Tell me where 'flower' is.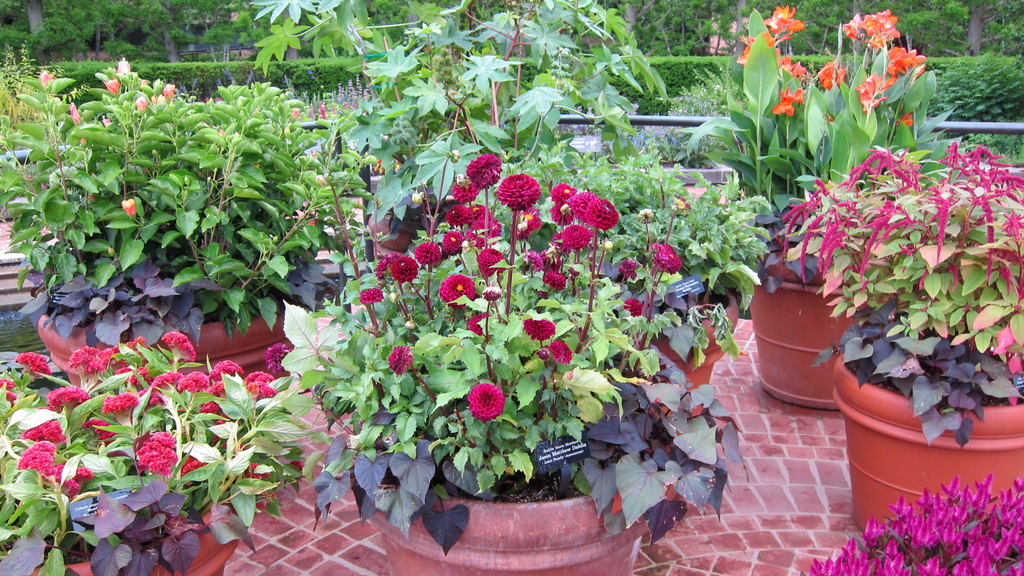
'flower' is at [463,378,511,435].
